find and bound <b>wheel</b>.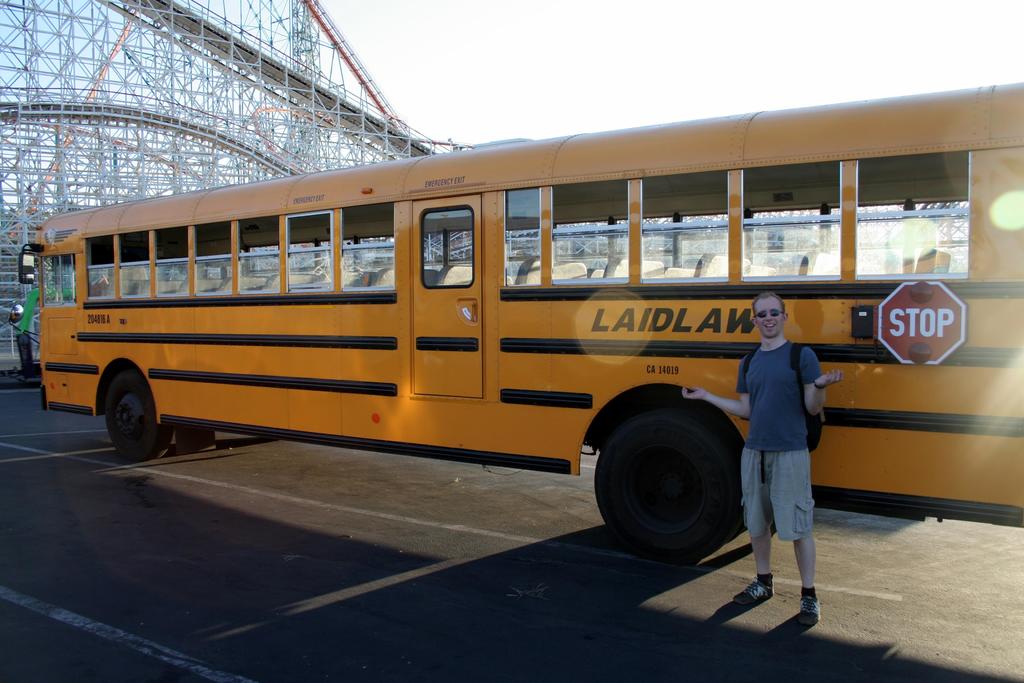
Bound: (x1=99, y1=372, x2=166, y2=458).
